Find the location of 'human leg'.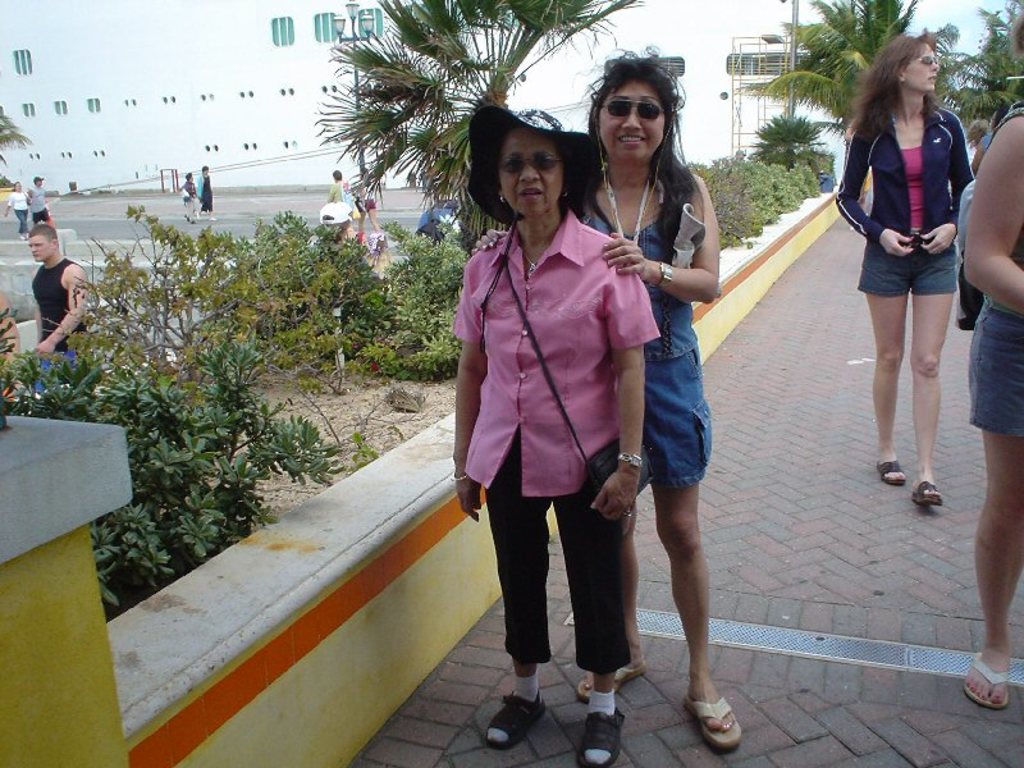
Location: region(479, 488, 549, 750).
